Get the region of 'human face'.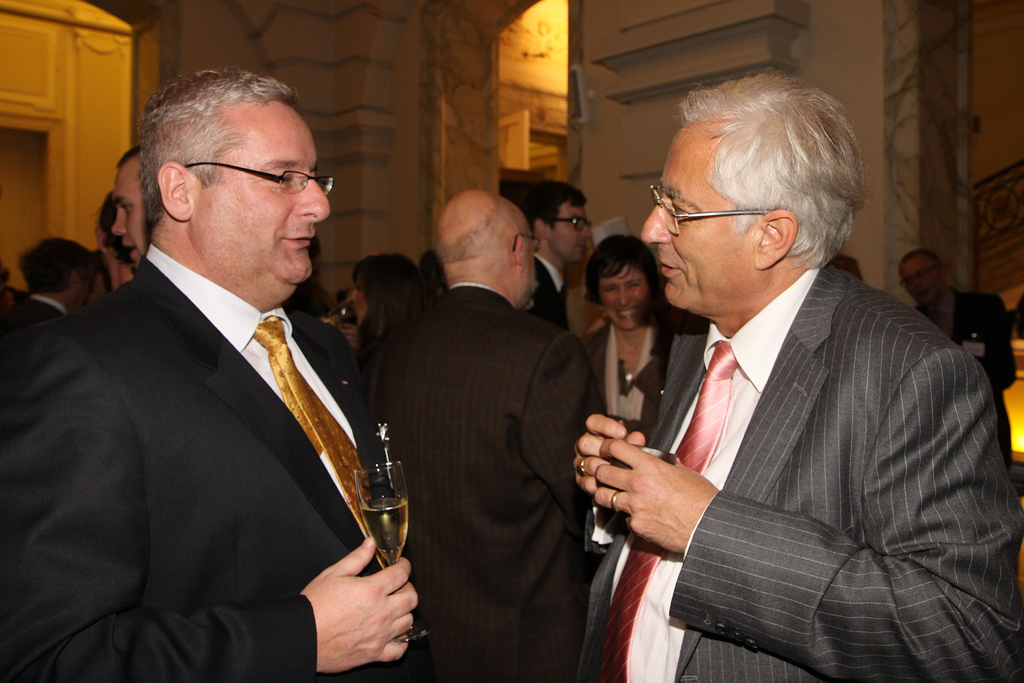
left=898, top=255, right=944, bottom=307.
